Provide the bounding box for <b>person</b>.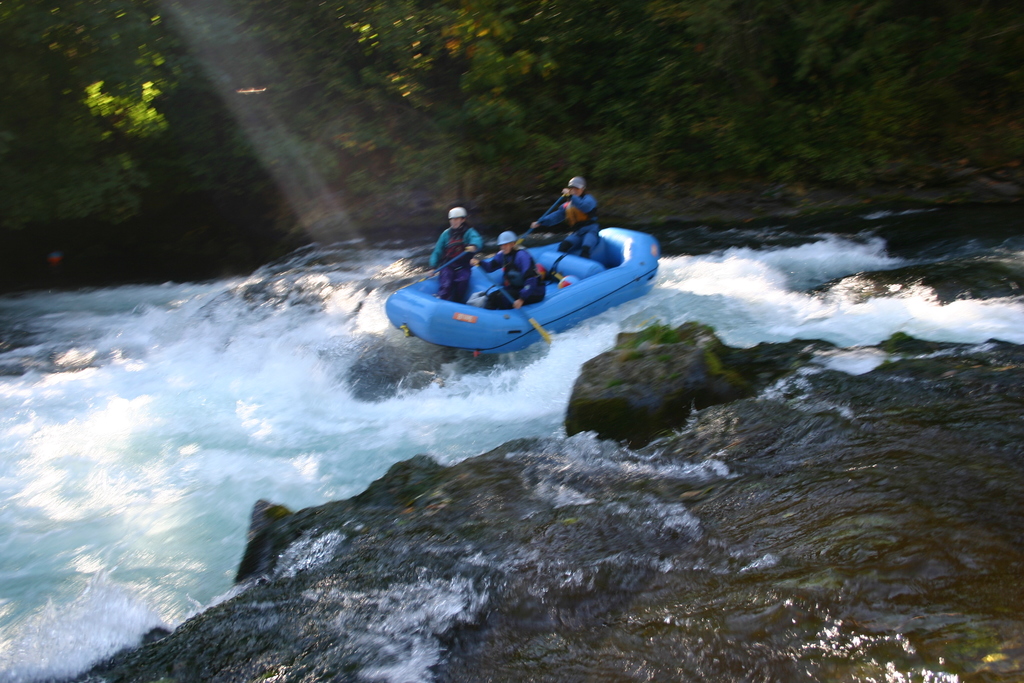
box=[422, 204, 480, 309].
